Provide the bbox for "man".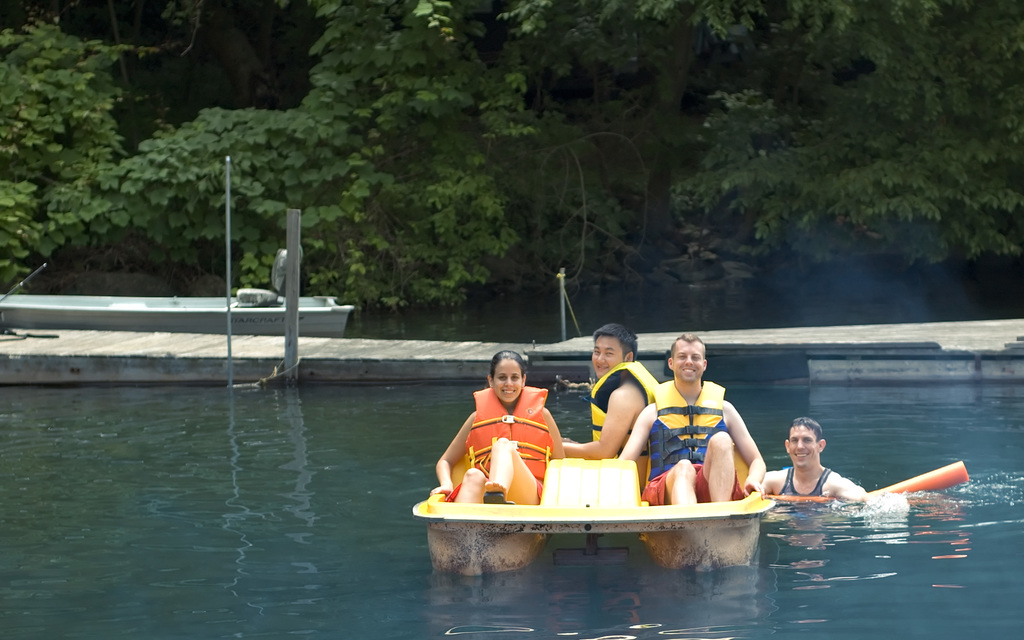
<region>758, 420, 860, 506</region>.
